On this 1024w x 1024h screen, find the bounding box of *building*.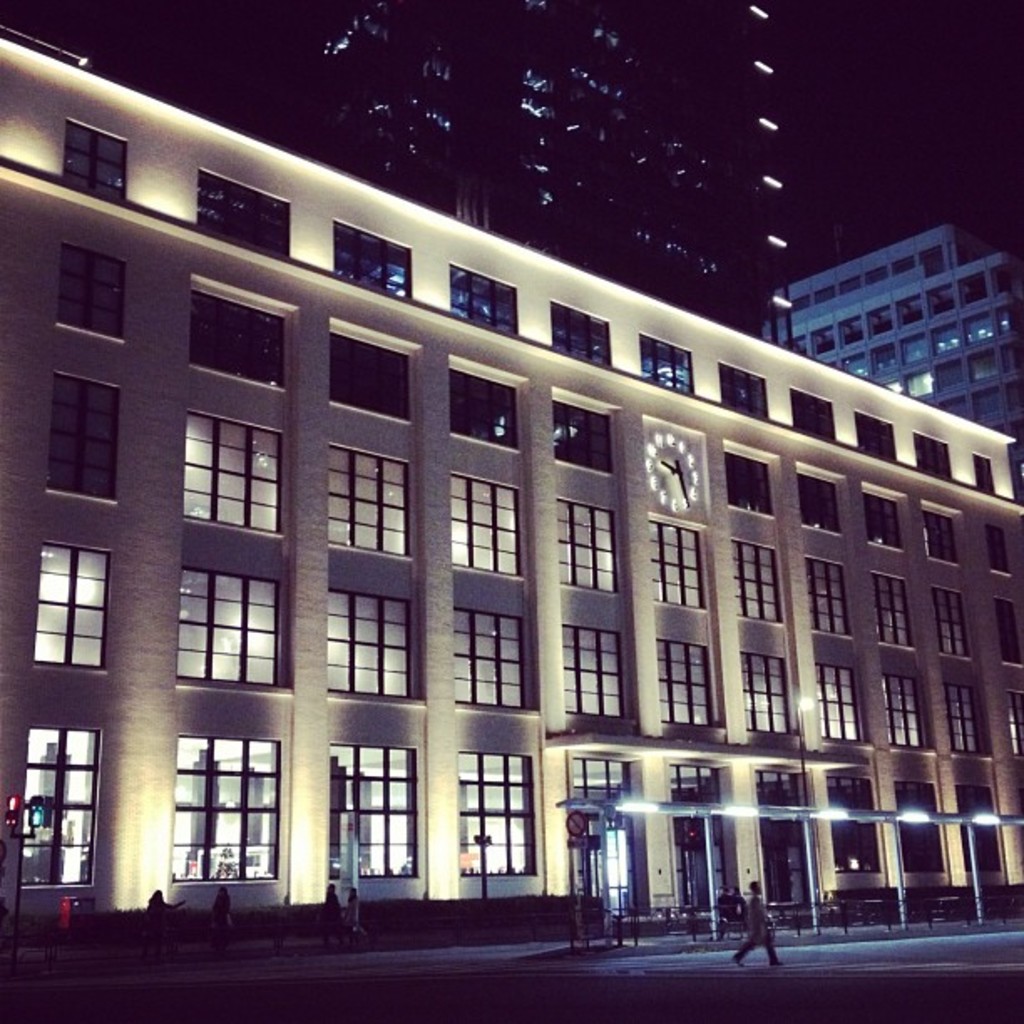
Bounding box: detection(748, 219, 1022, 435).
